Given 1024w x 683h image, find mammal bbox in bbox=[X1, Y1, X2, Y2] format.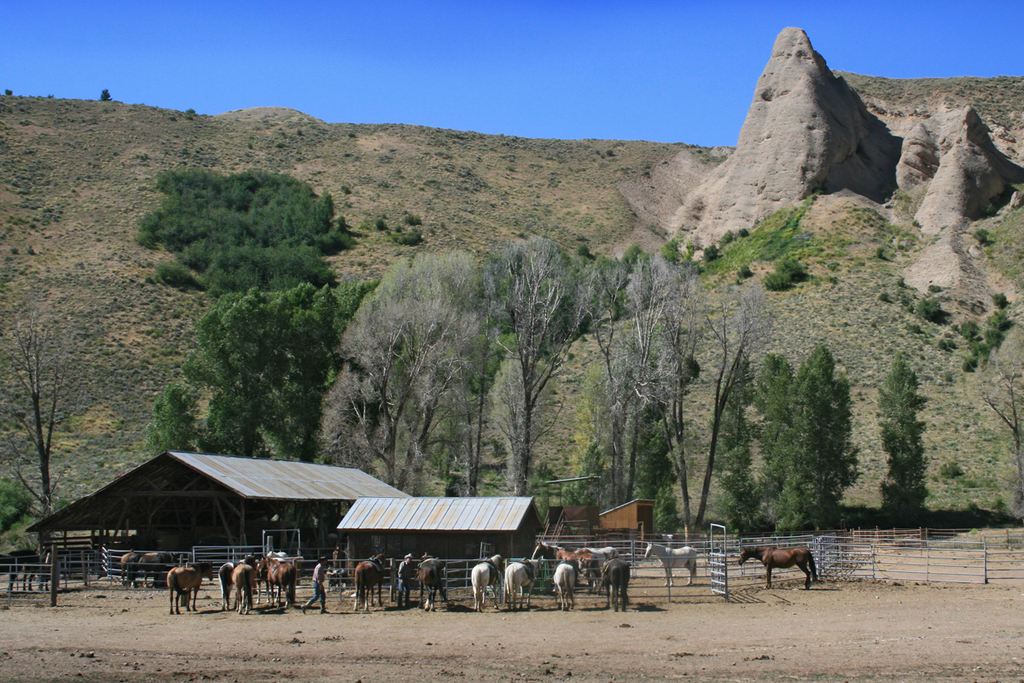
bbox=[116, 548, 140, 586].
